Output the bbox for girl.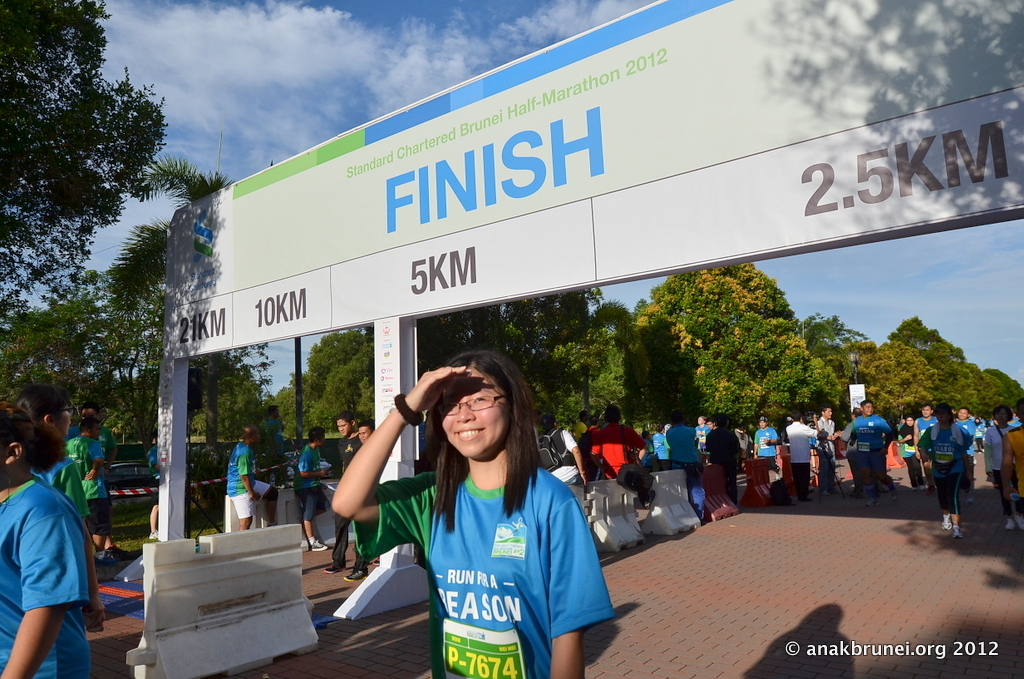
region(0, 401, 91, 676).
